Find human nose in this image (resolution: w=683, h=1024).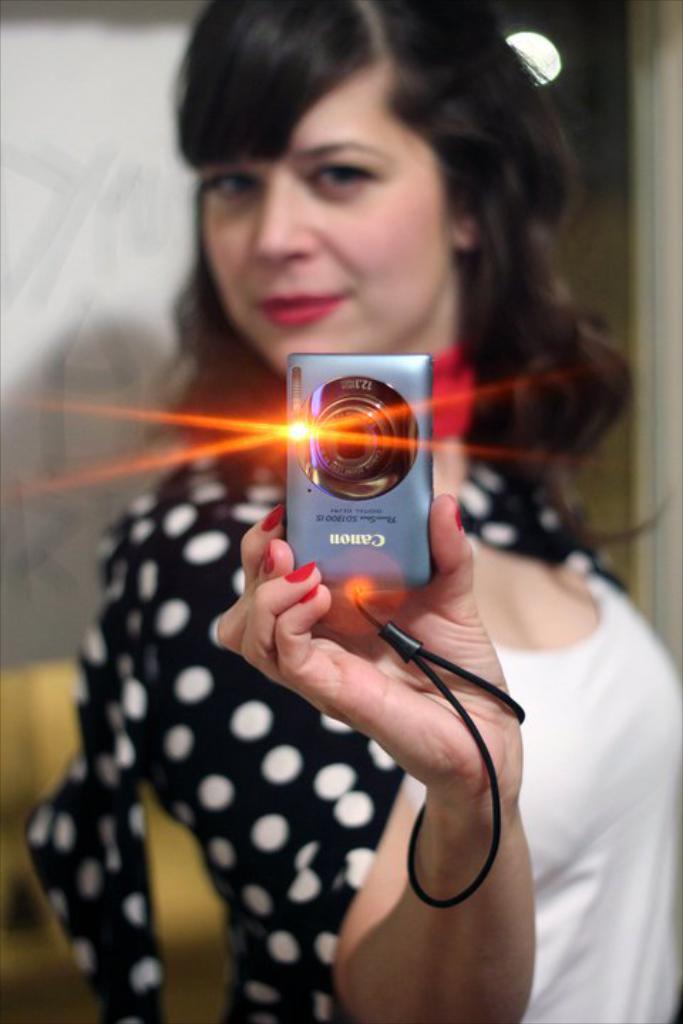
box(258, 186, 316, 256).
